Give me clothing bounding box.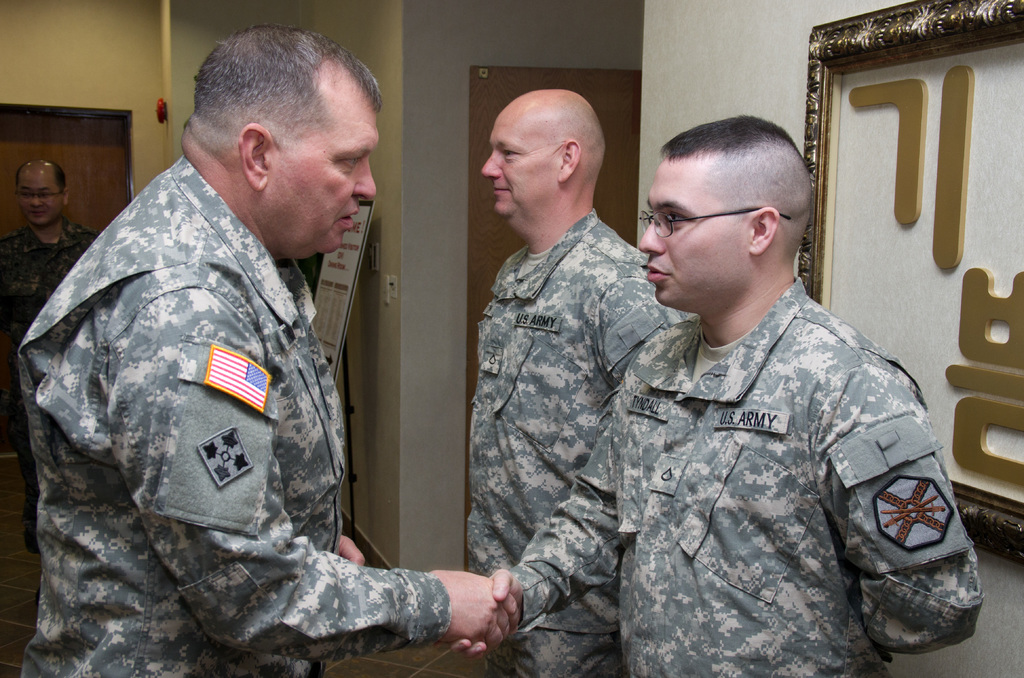
(left=22, top=156, right=451, bottom=677).
